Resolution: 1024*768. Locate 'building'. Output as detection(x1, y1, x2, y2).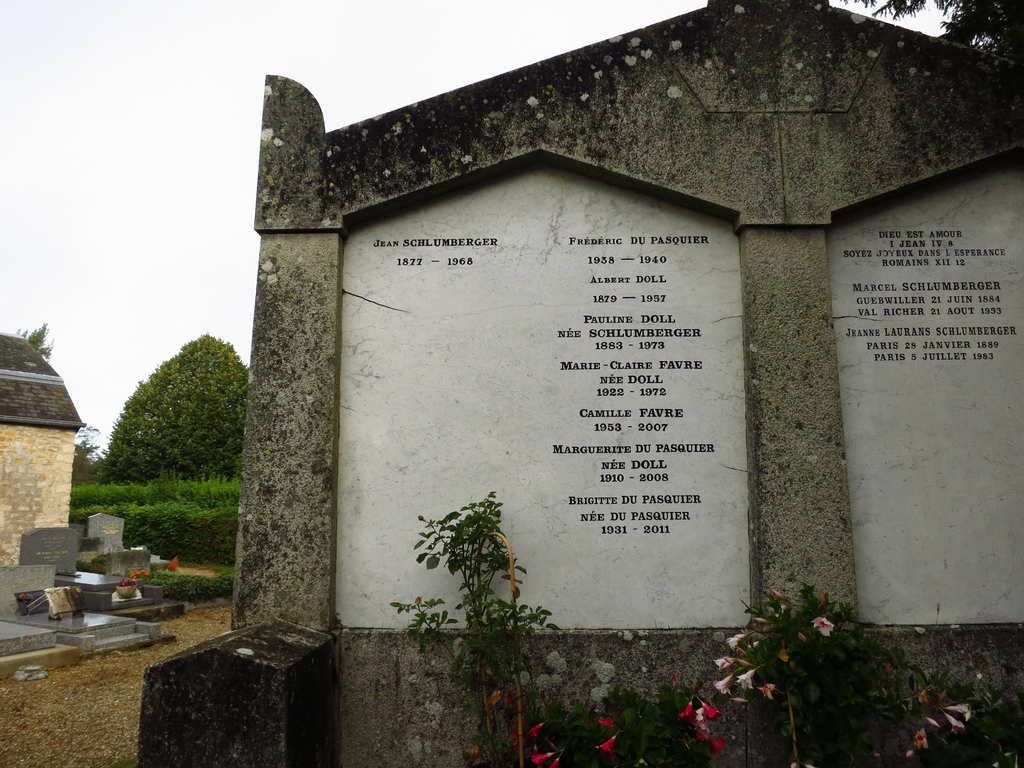
detection(0, 338, 90, 580).
